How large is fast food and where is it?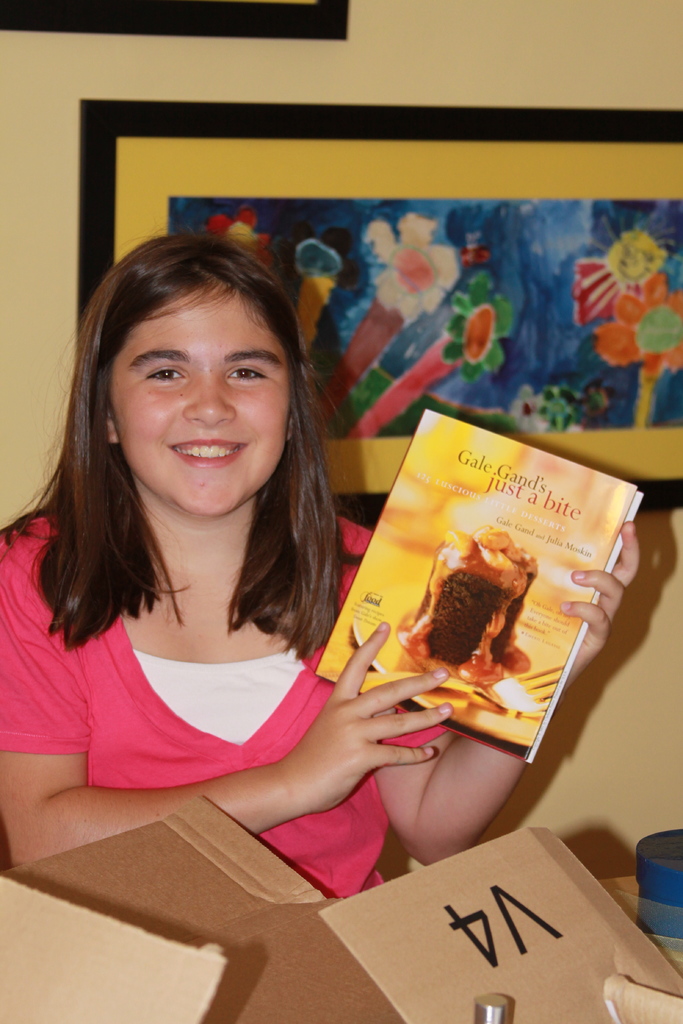
Bounding box: <region>393, 519, 543, 686</region>.
